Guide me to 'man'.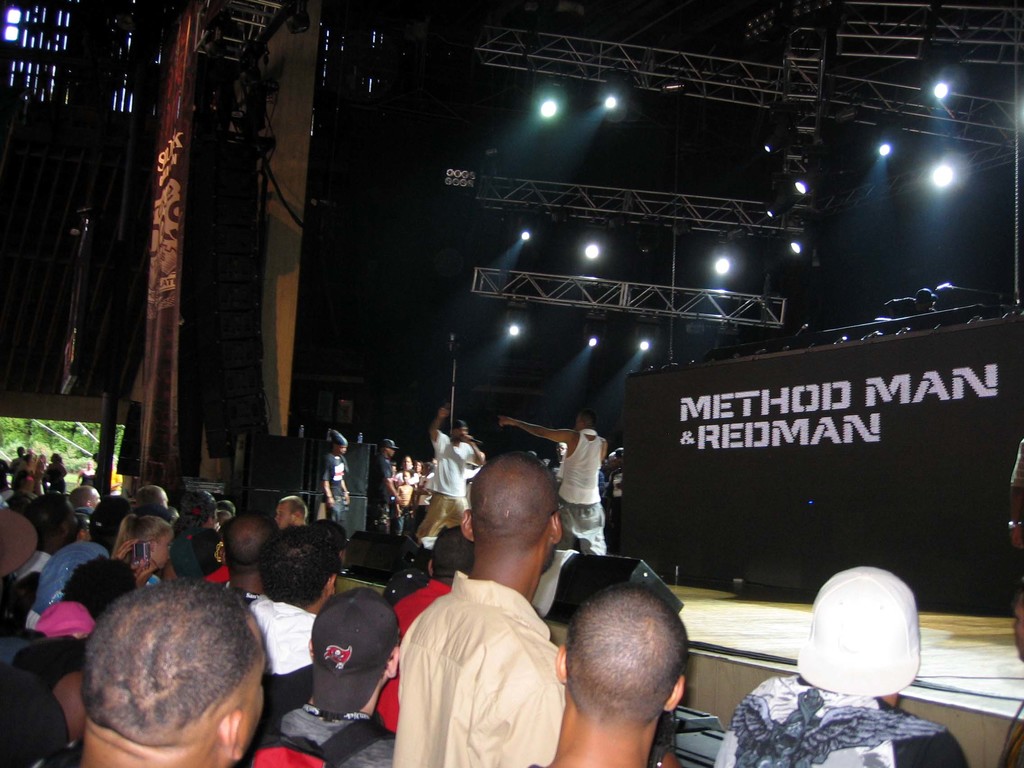
Guidance: rect(270, 584, 408, 767).
